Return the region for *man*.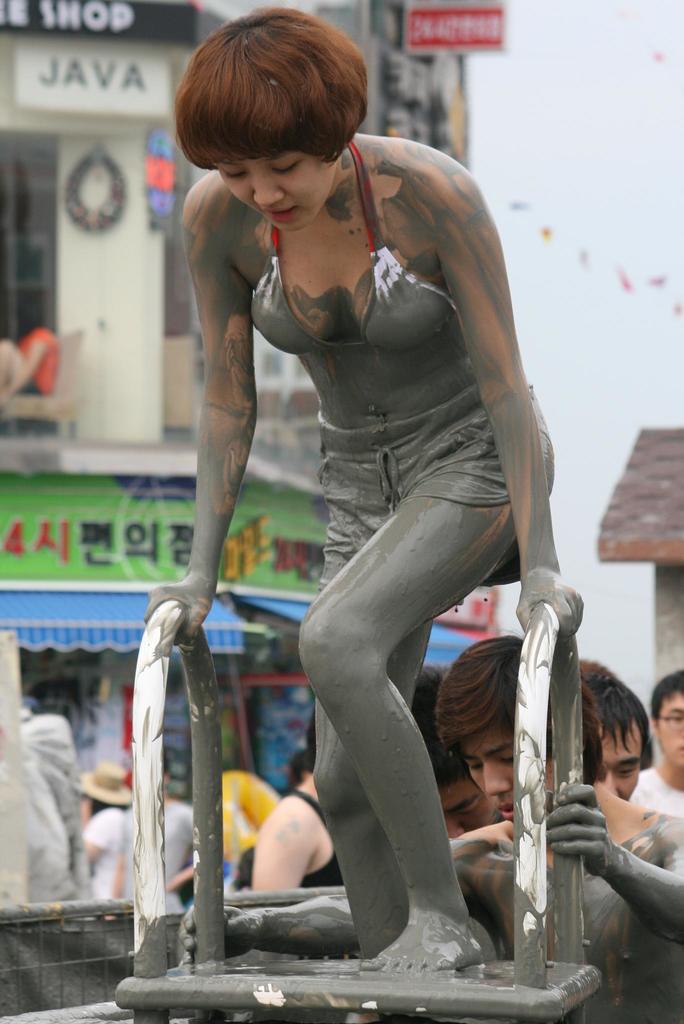
bbox=(124, 760, 204, 910).
